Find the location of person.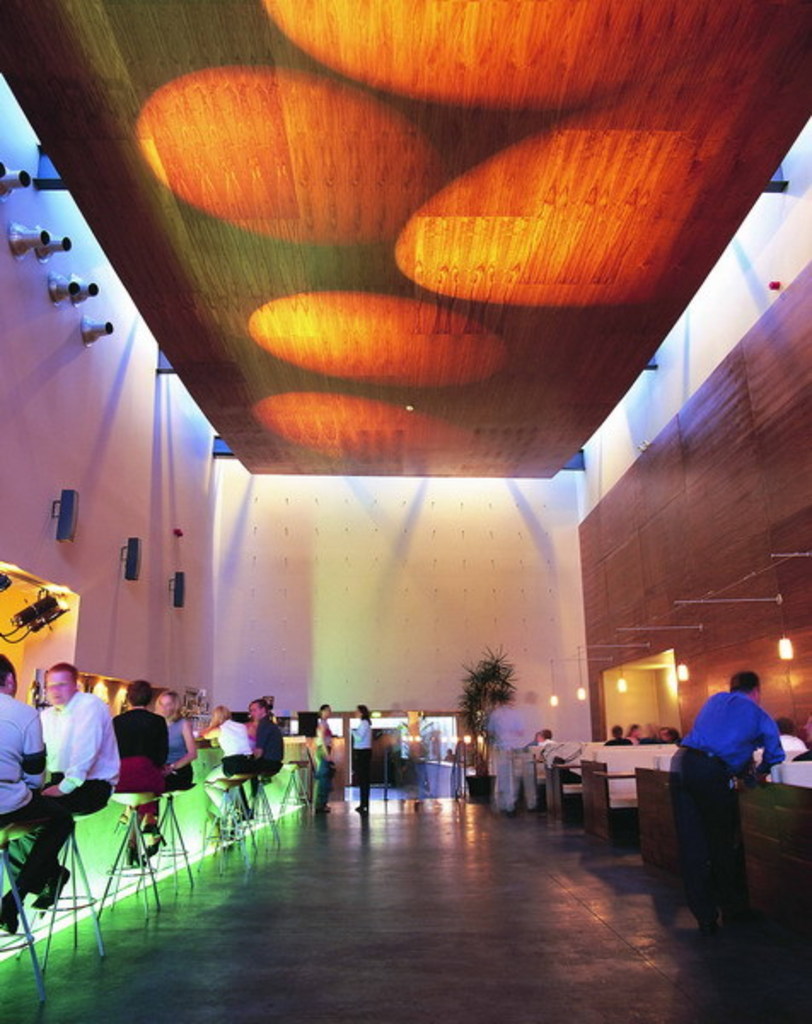
Location: pyautogui.locateOnScreen(307, 705, 328, 814).
